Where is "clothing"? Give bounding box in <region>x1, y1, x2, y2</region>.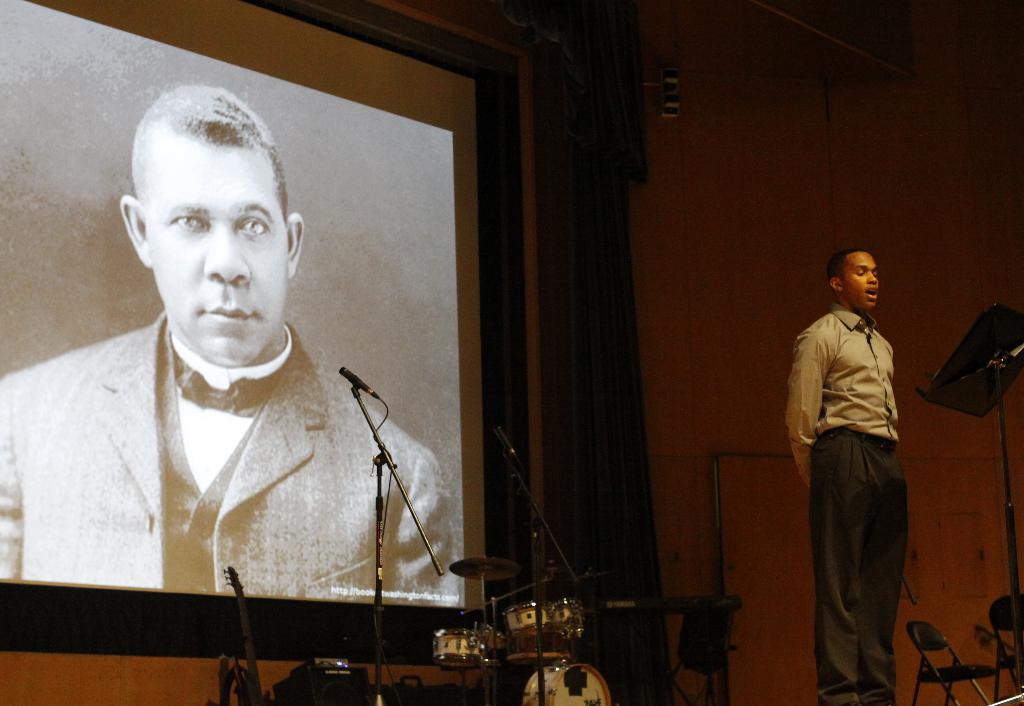
<region>0, 308, 463, 605</region>.
